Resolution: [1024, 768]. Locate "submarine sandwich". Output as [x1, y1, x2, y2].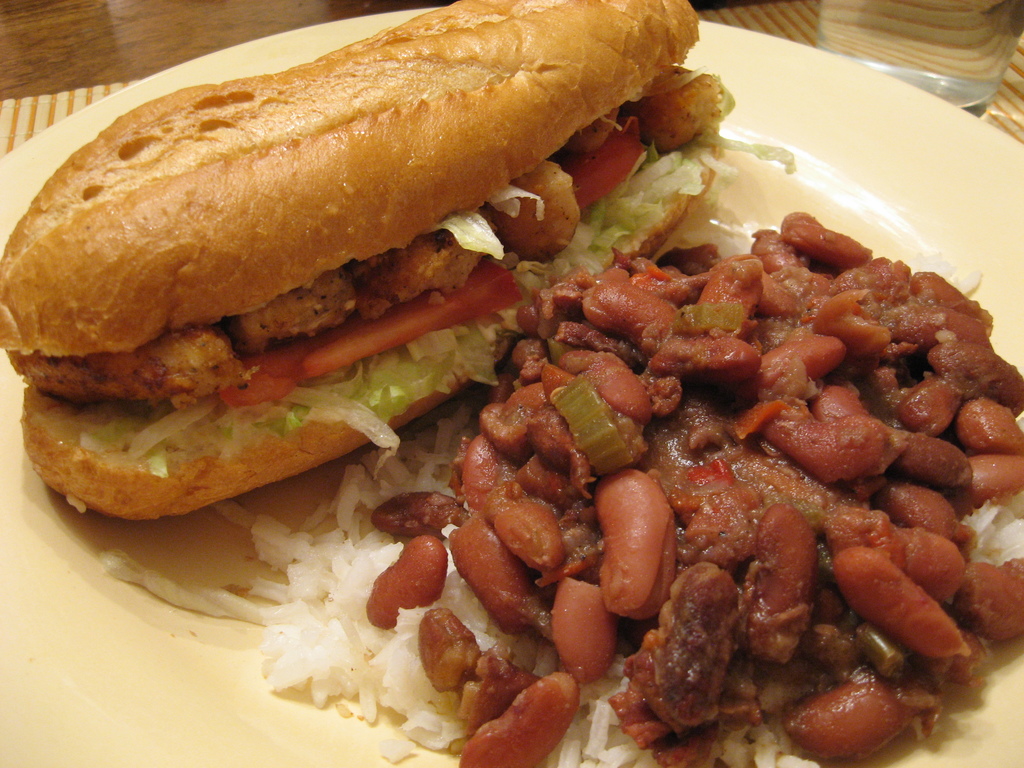
[76, 11, 960, 746].
